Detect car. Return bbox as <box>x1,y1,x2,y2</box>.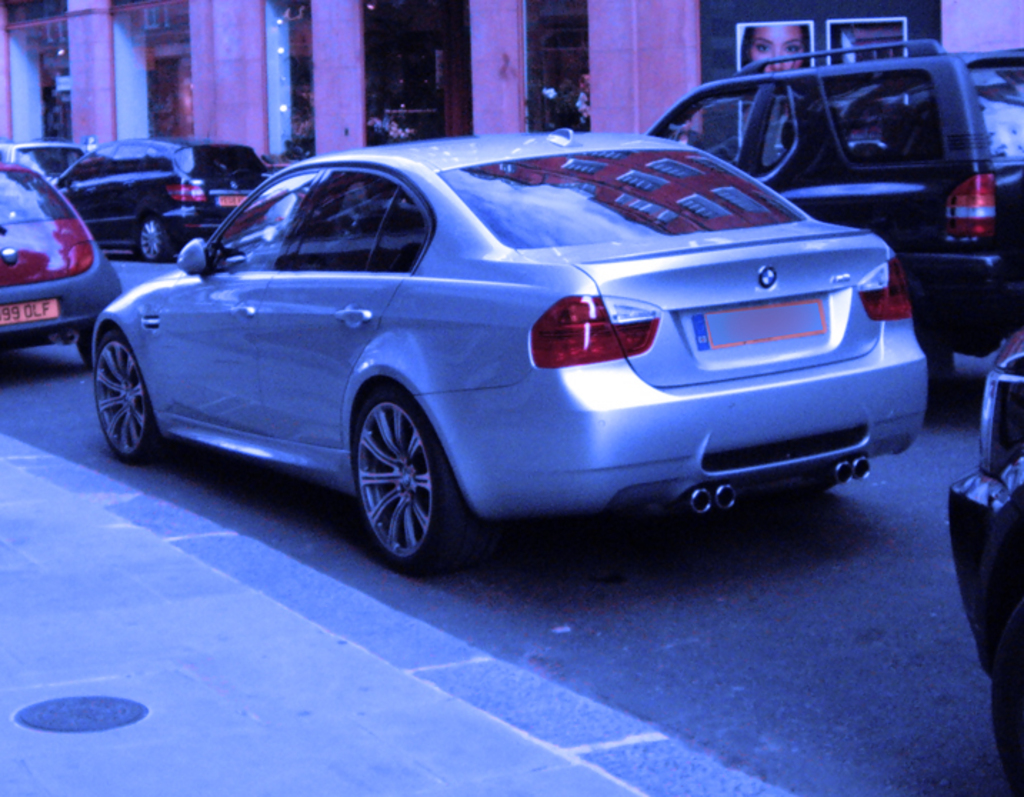
<box>943,319,1023,794</box>.
